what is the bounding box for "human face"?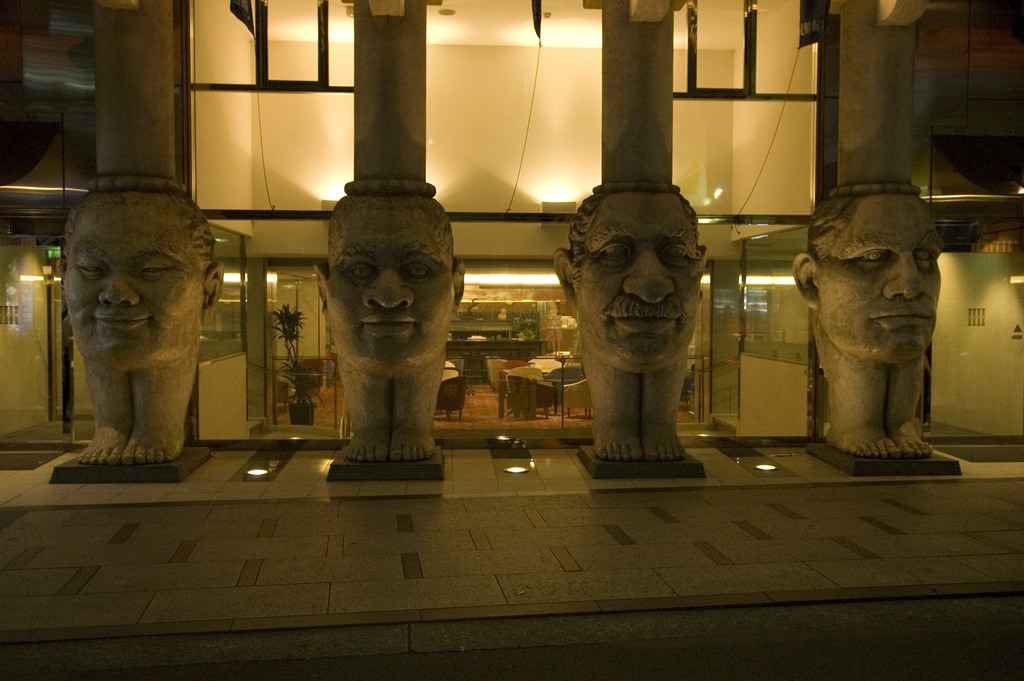
[x1=816, y1=192, x2=938, y2=359].
